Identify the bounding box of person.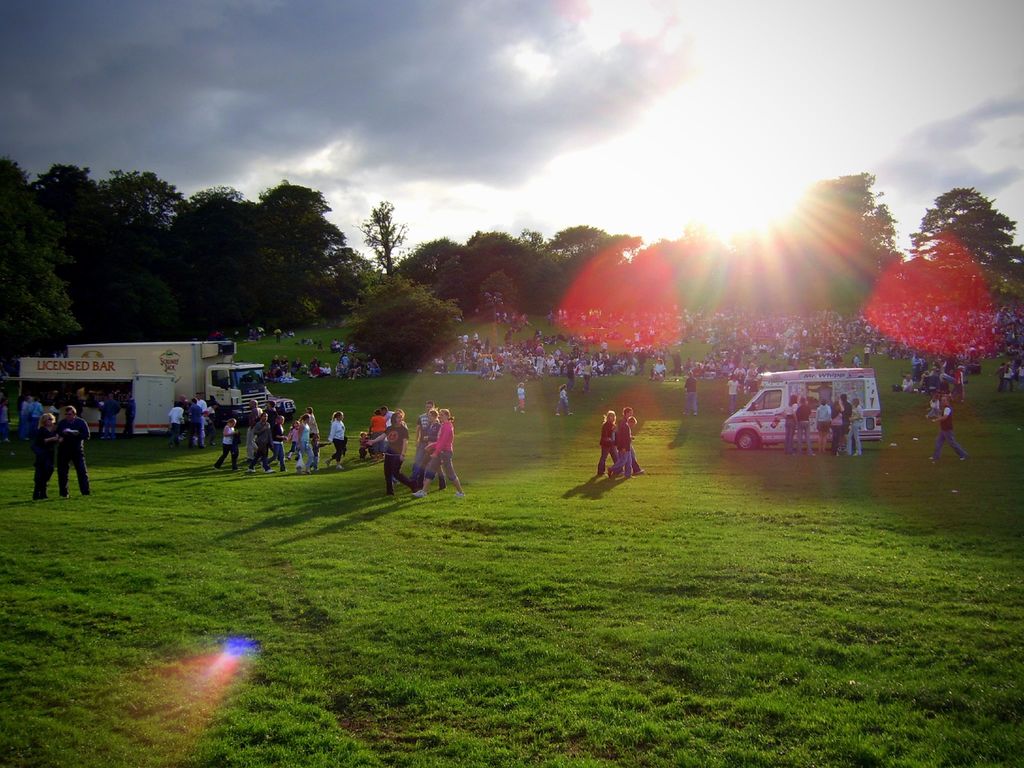
(left=925, top=390, right=973, bottom=462).
